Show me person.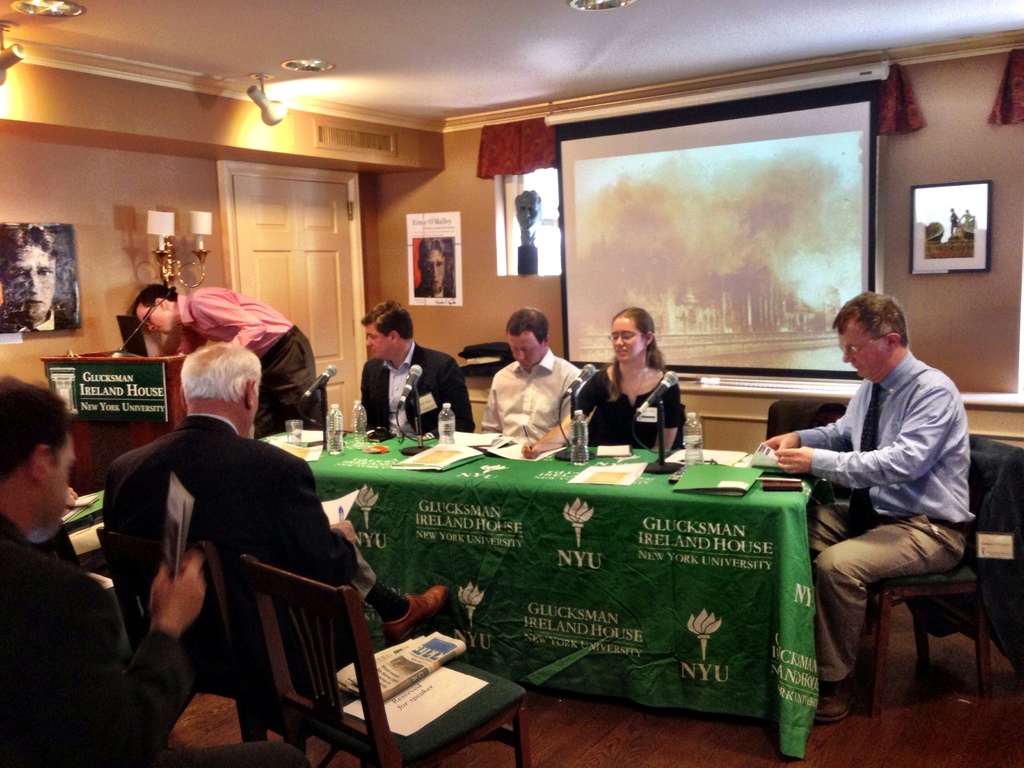
person is here: l=0, t=376, r=312, b=767.
